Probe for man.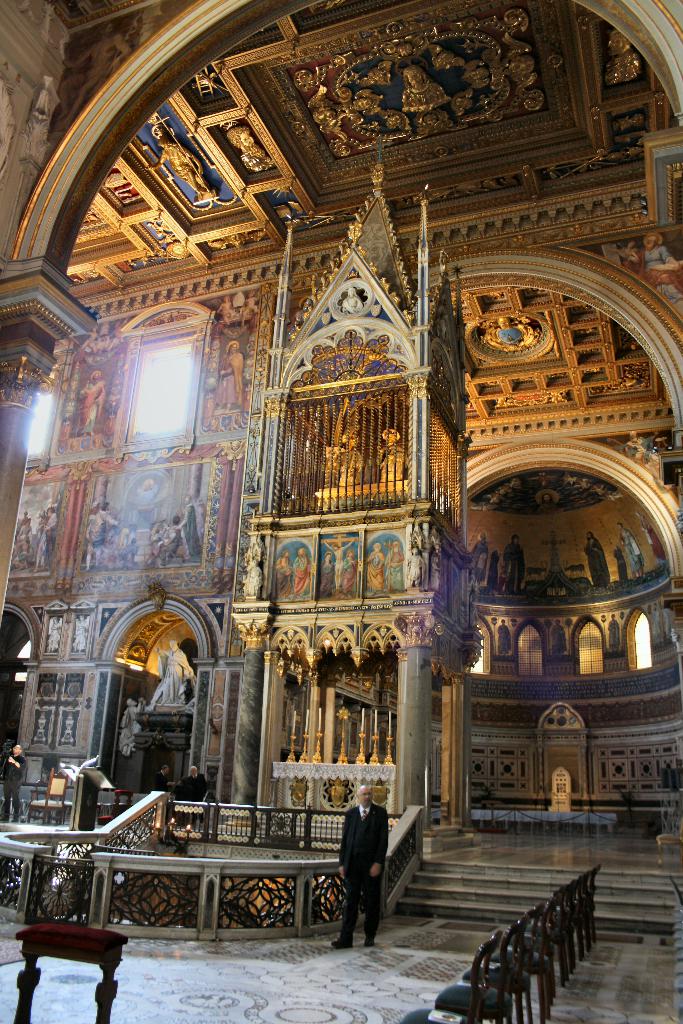
Probe result: locate(336, 783, 390, 950).
